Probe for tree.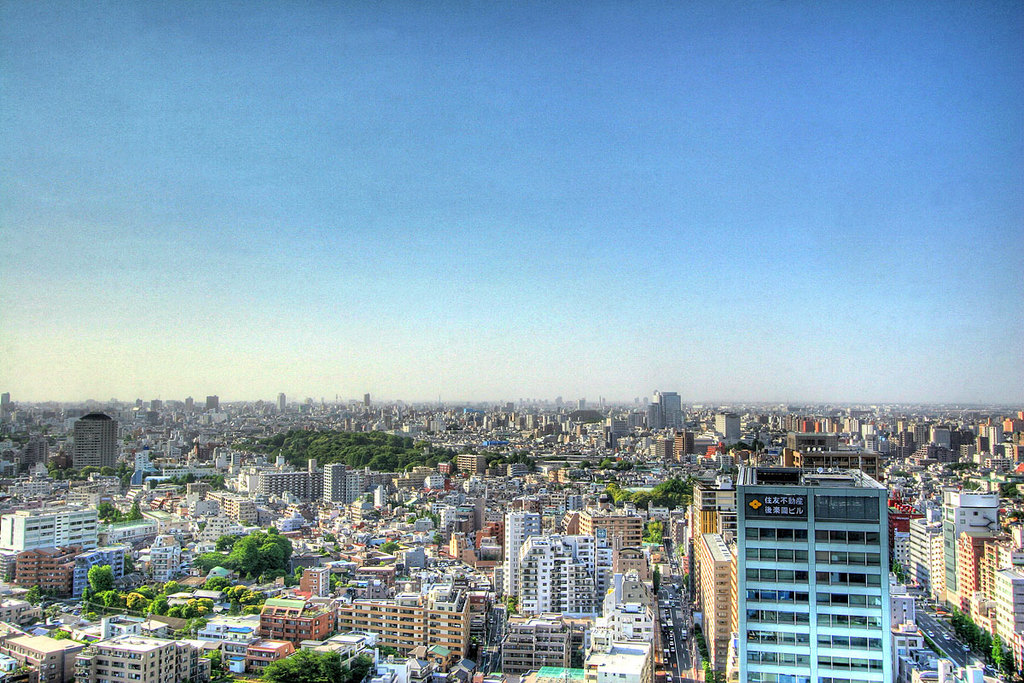
Probe result: rect(407, 515, 419, 522).
